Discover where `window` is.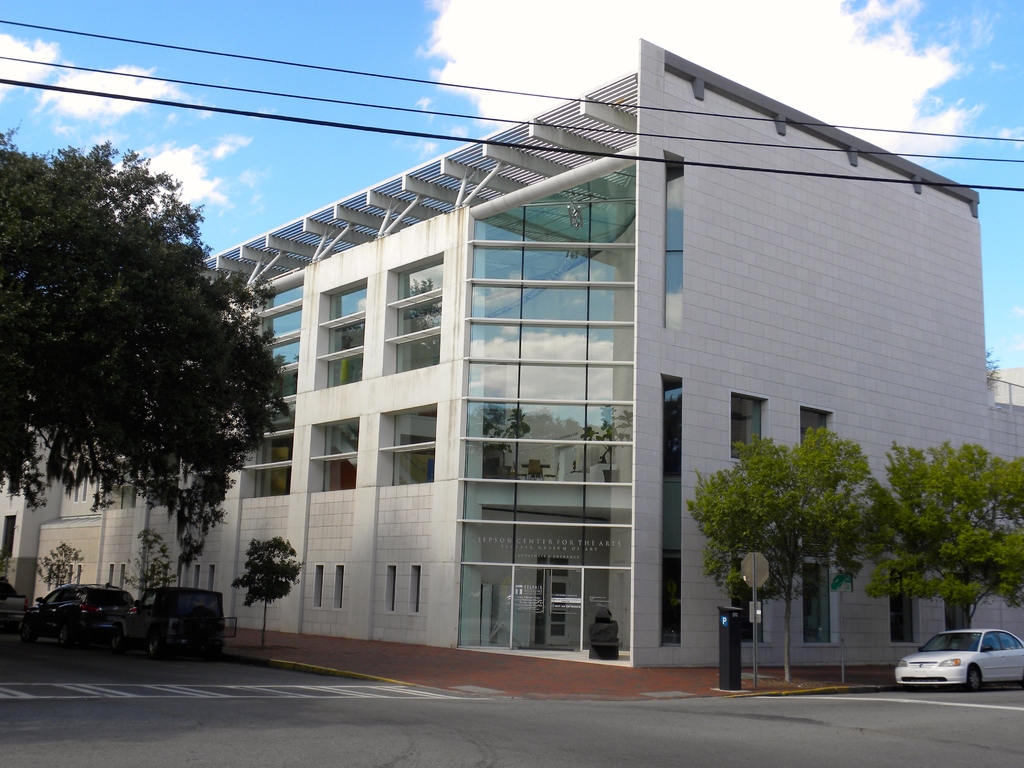
Discovered at Rect(257, 279, 304, 406).
